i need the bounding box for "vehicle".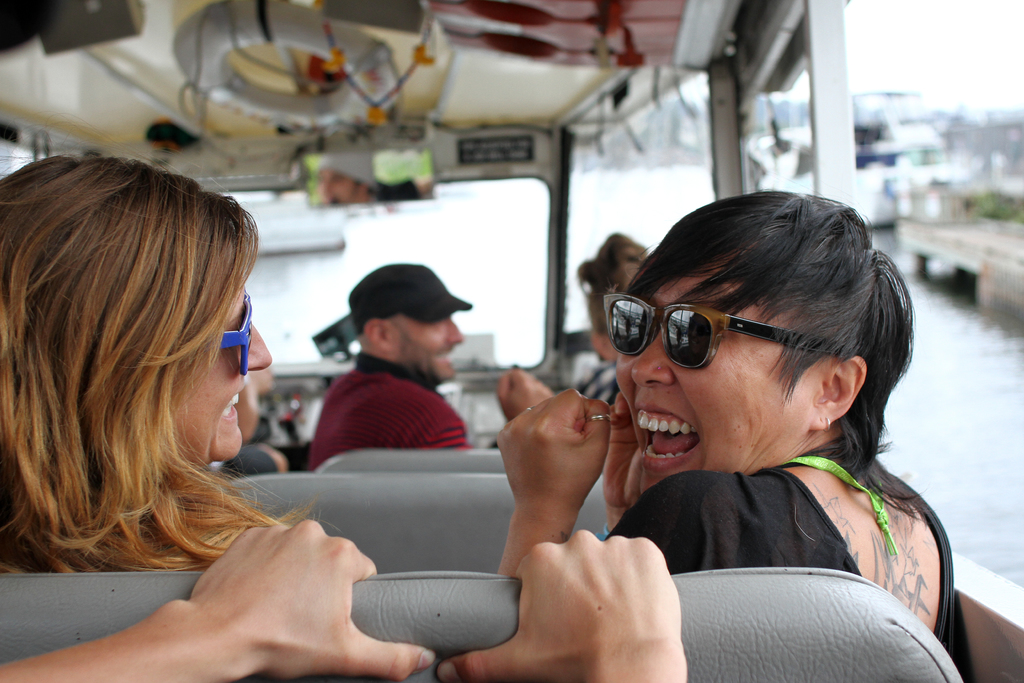
Here it is: {"left": 0, "top": 0, "right": 1023, "bottom": 682}.
